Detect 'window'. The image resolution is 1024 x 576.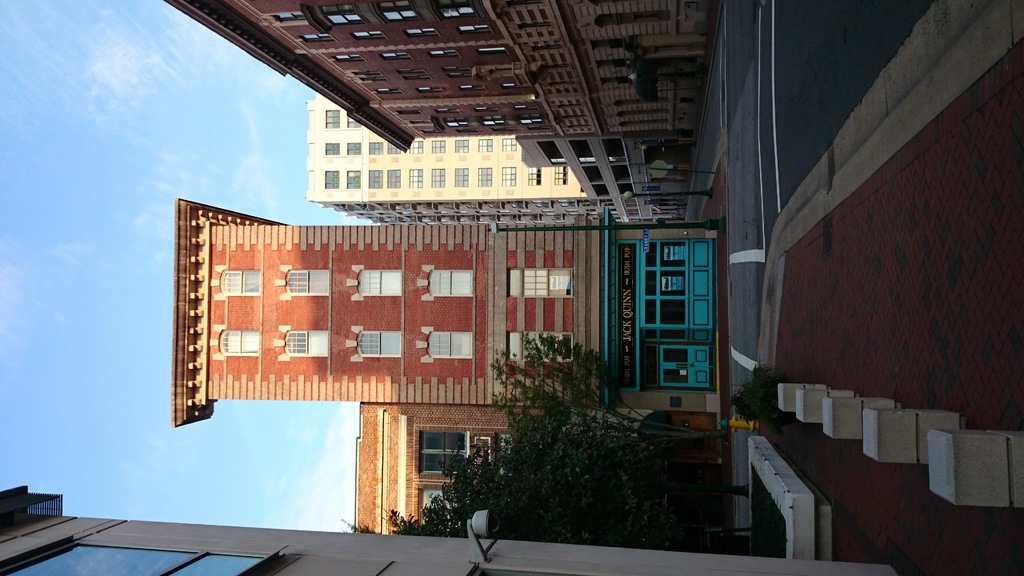
[left=324, top=108, right=342, bottom=128].
